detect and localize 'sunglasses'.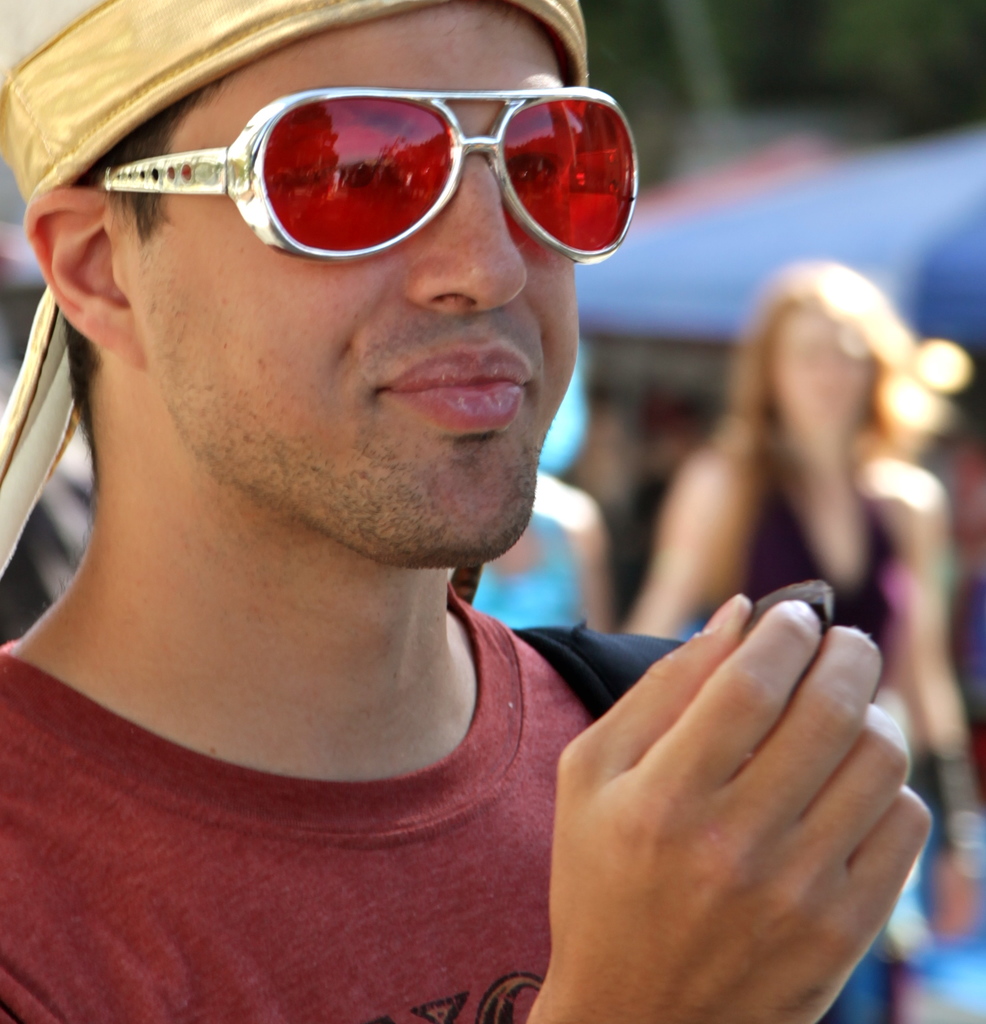
Localized at [108, 86, 638, 264].
